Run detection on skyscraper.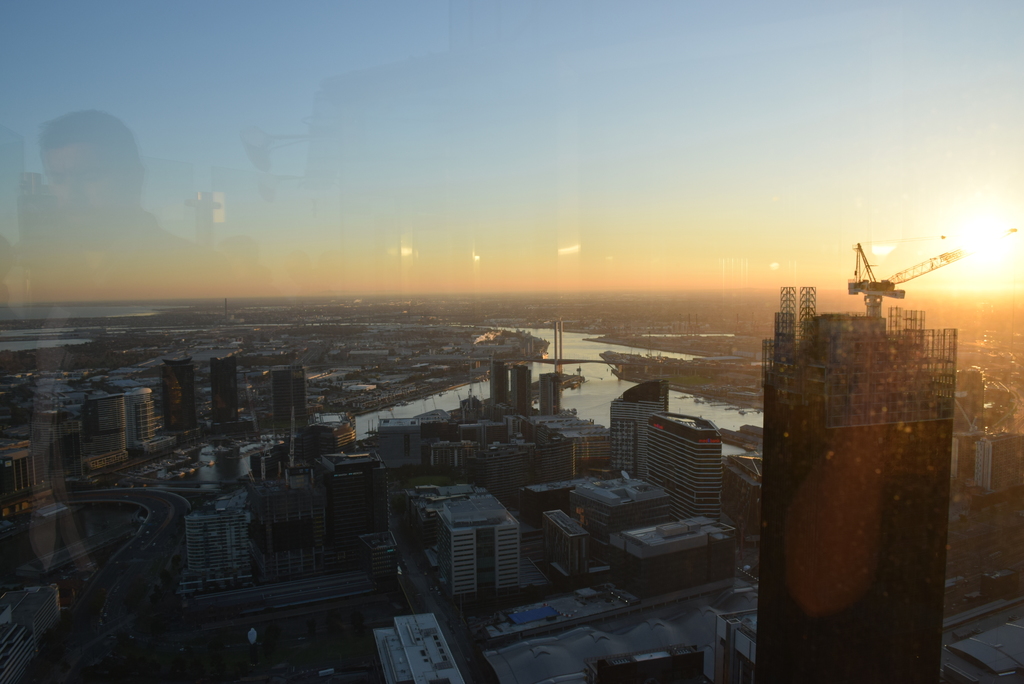
Result: detection(211, 352, 246, 431).
